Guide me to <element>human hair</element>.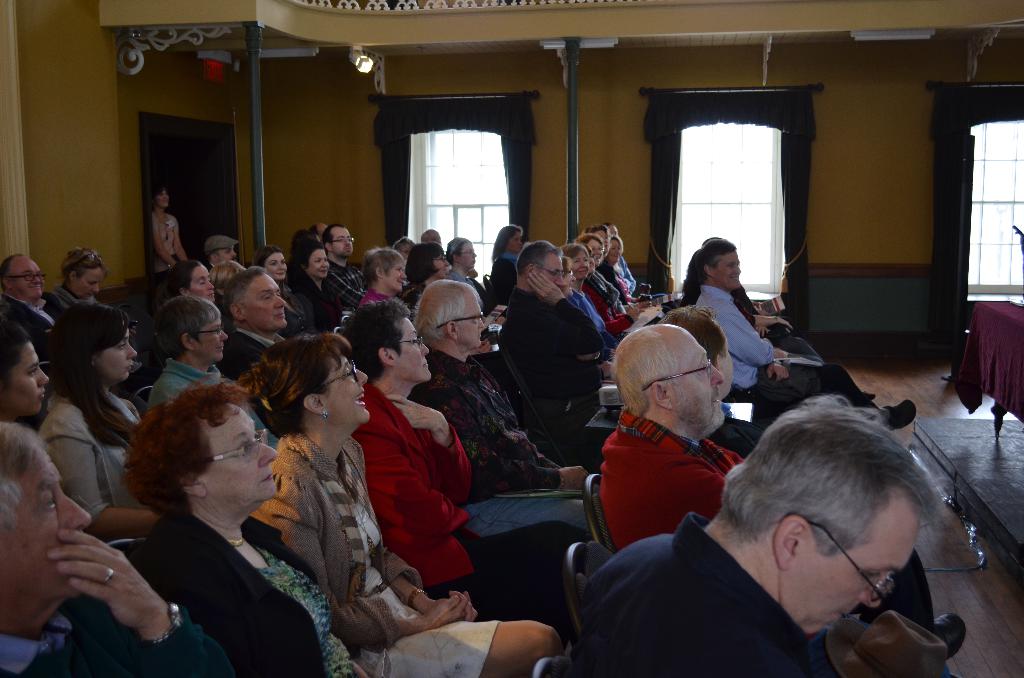
Guidance: box(589, 223, 609, 234).
